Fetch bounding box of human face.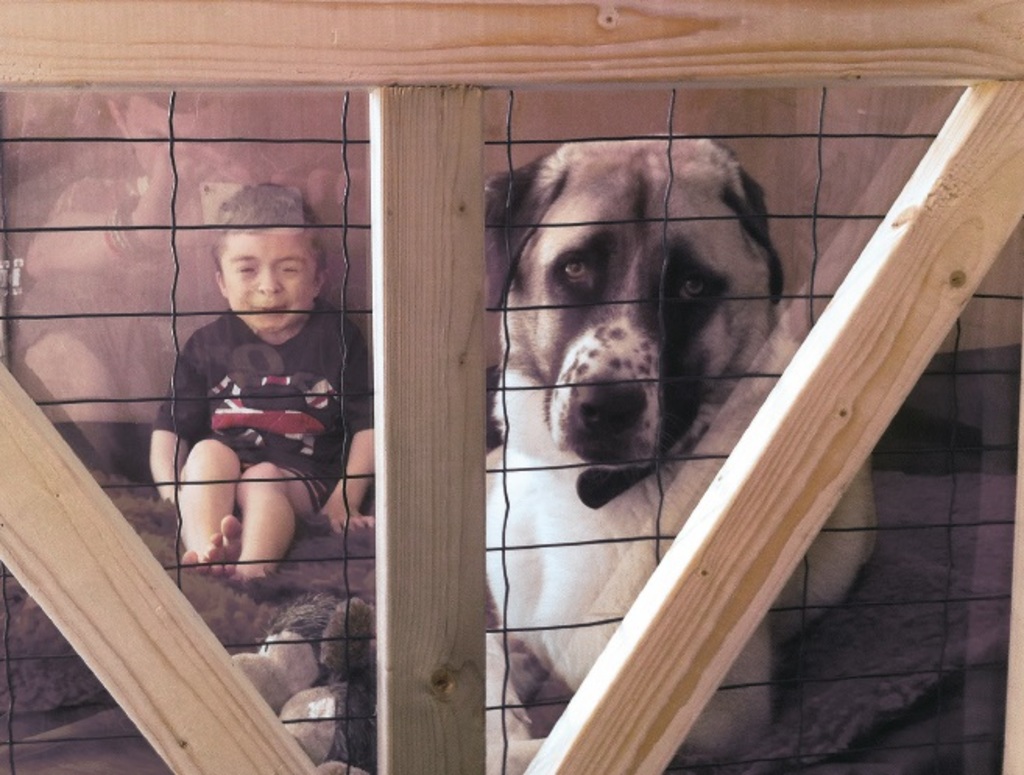
Bbox: (x1=220, y1=226, x2=324, y2=334).
